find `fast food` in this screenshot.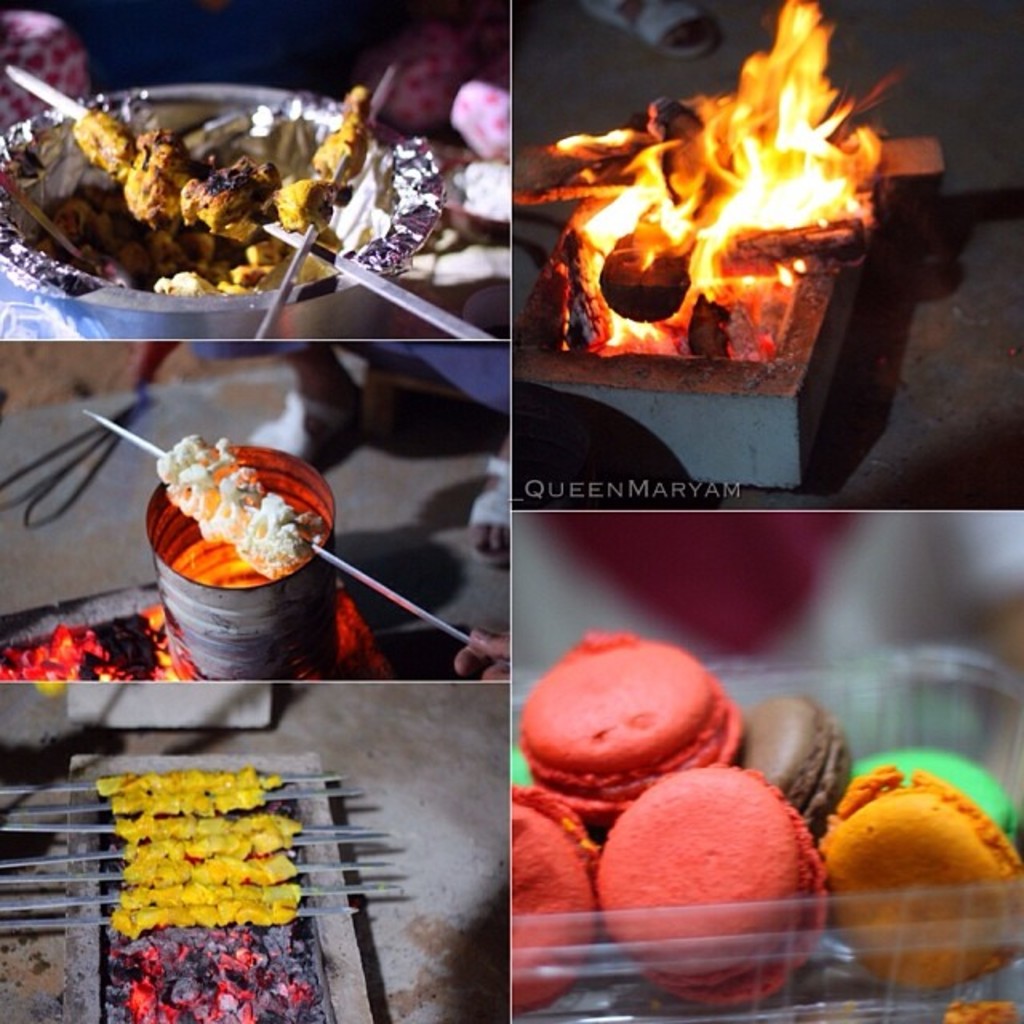
The bounding box for `fast food` is left=104, top=789, right=274, bottom=819.
